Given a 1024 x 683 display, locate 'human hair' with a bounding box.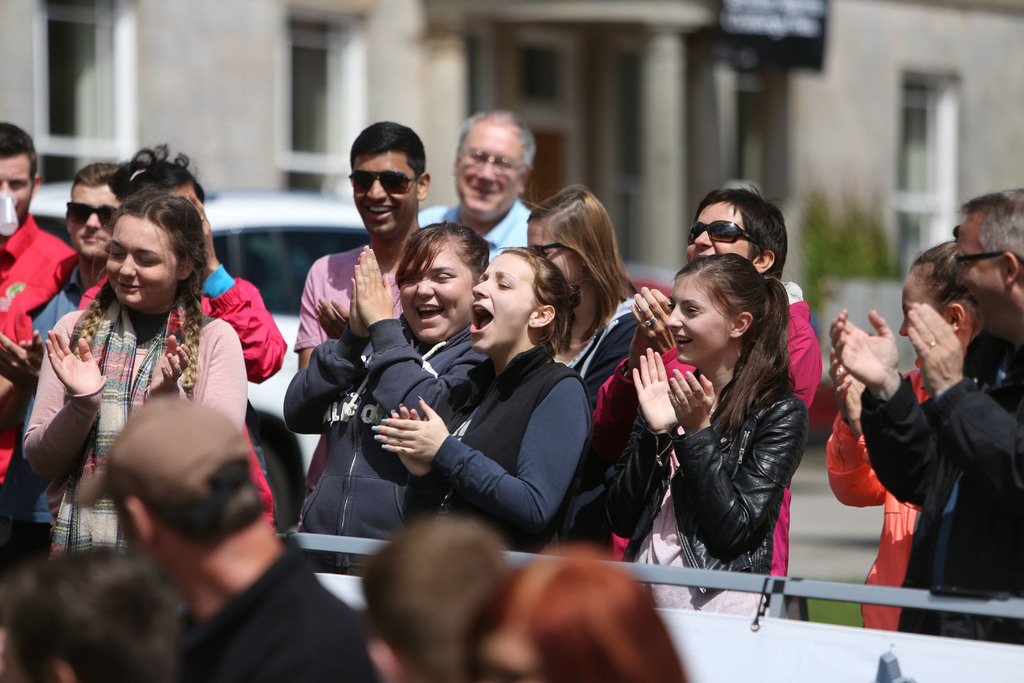
Located: {"x1": 696, "y1": 179, "x2": 788, "y2": 284}.
